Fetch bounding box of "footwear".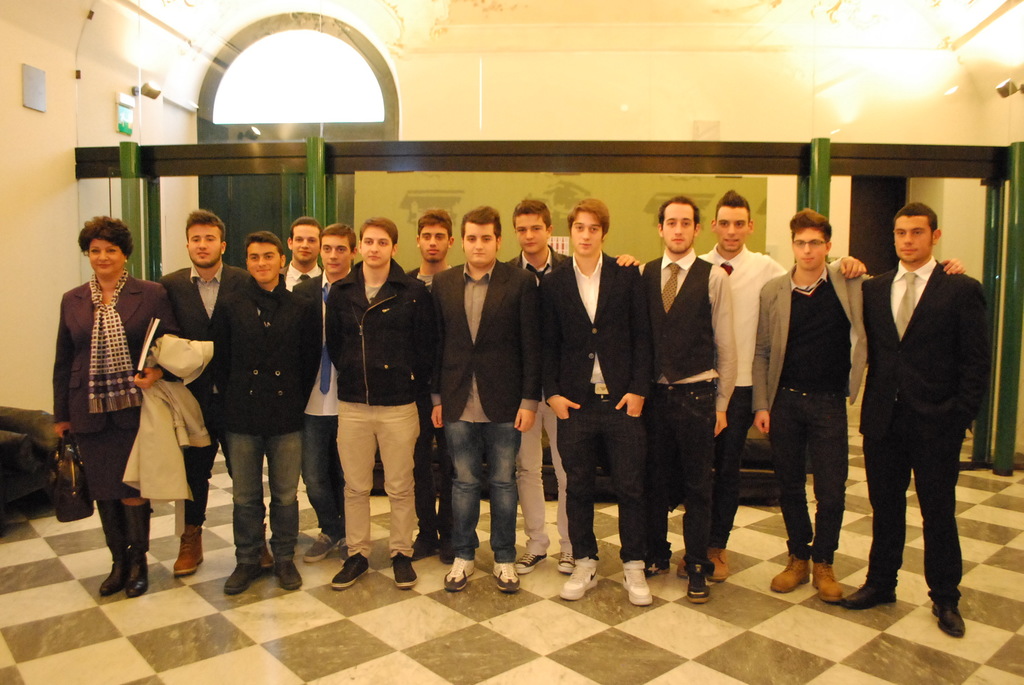
Bbox: bbox(331, 553, 371, 588).
